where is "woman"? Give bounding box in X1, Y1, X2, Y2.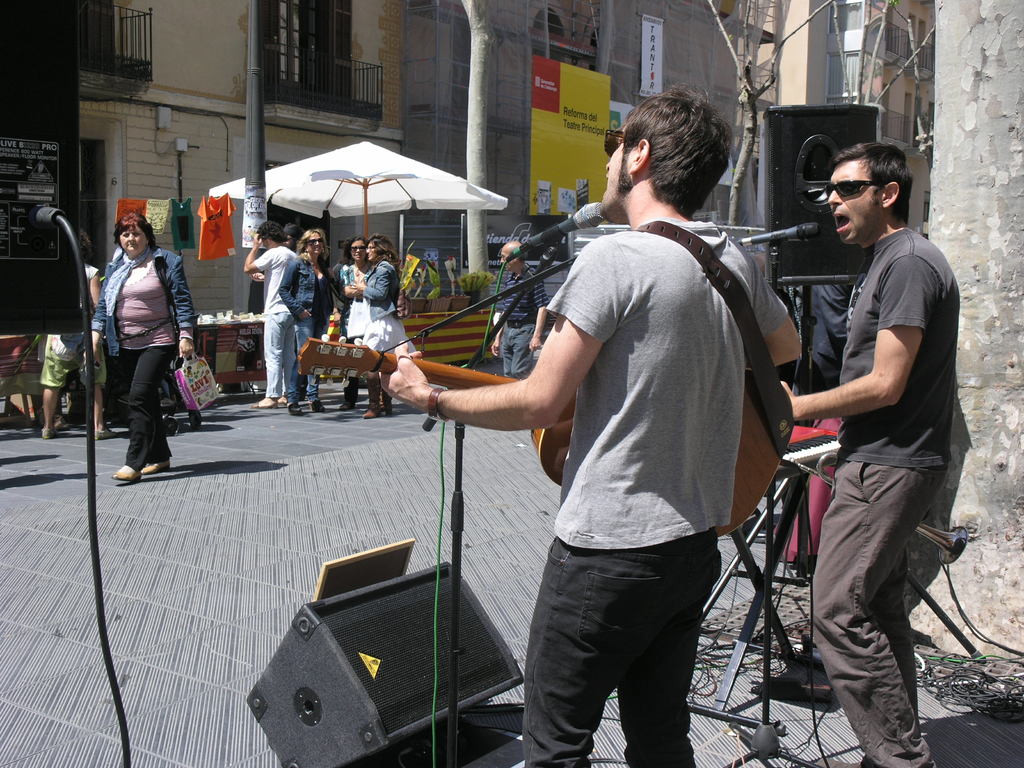
276, 227, 330, 413.
